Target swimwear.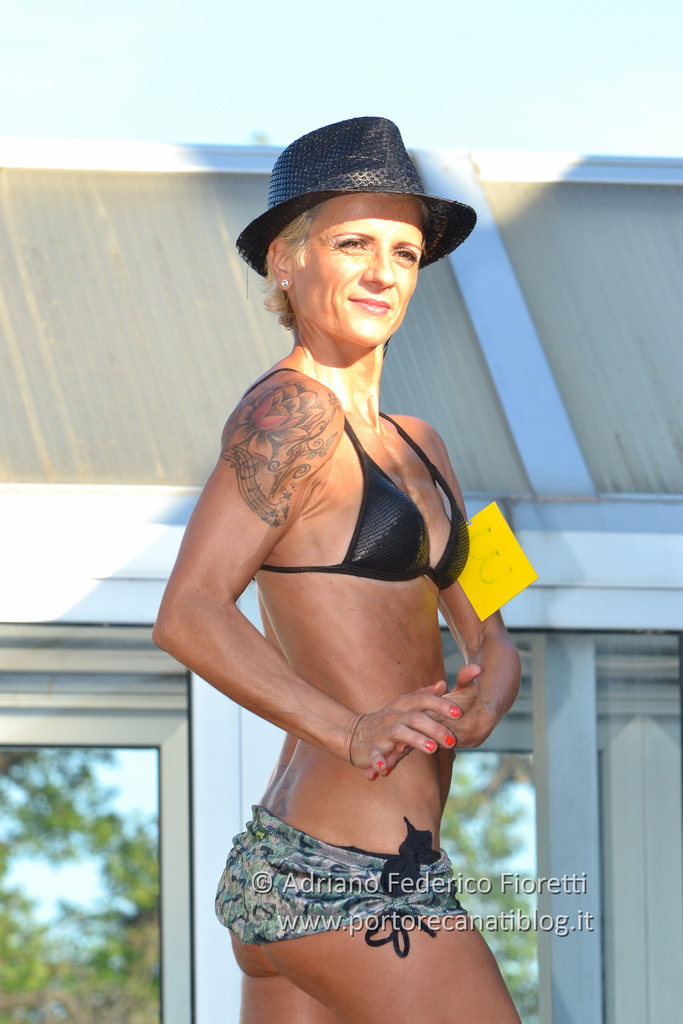
Target region: left=252, top=364, right=475, bottom=594.
